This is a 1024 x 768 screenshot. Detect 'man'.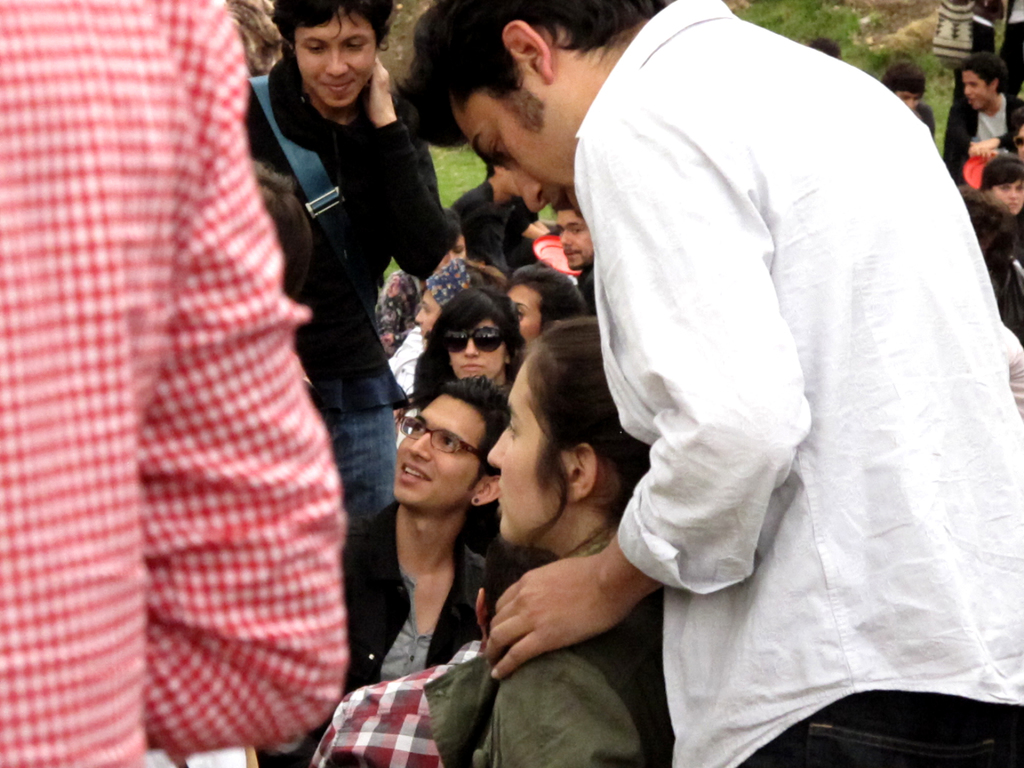
443:148:541:236.
